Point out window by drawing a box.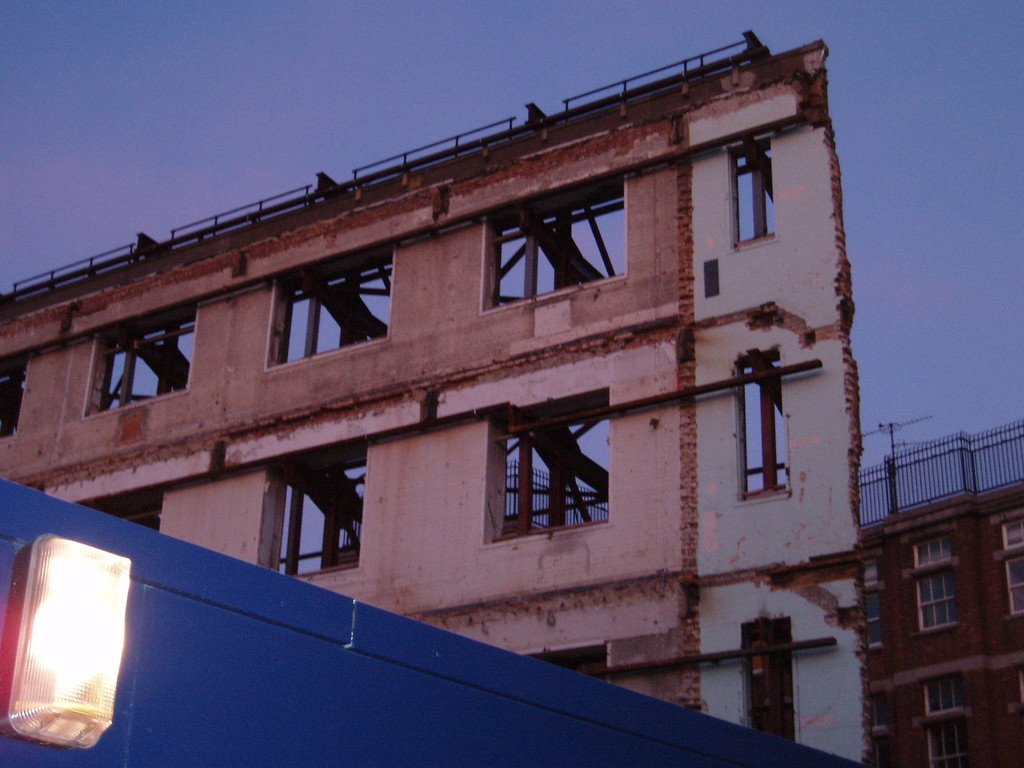
<region>490, 387, 610, 538</region>.
